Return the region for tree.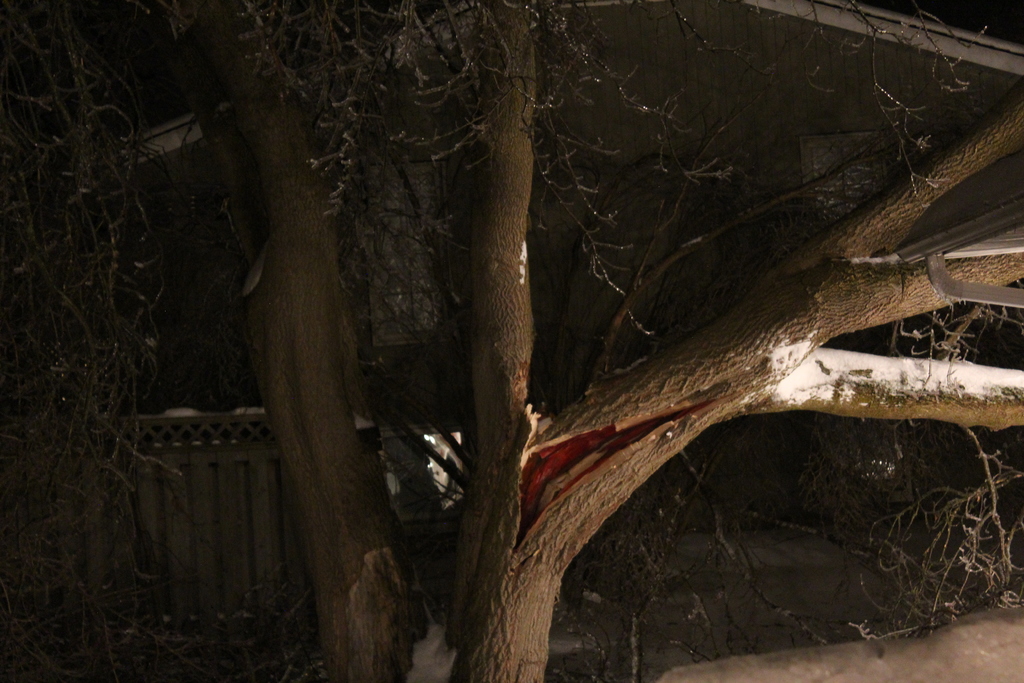
0/1/1021/682.
